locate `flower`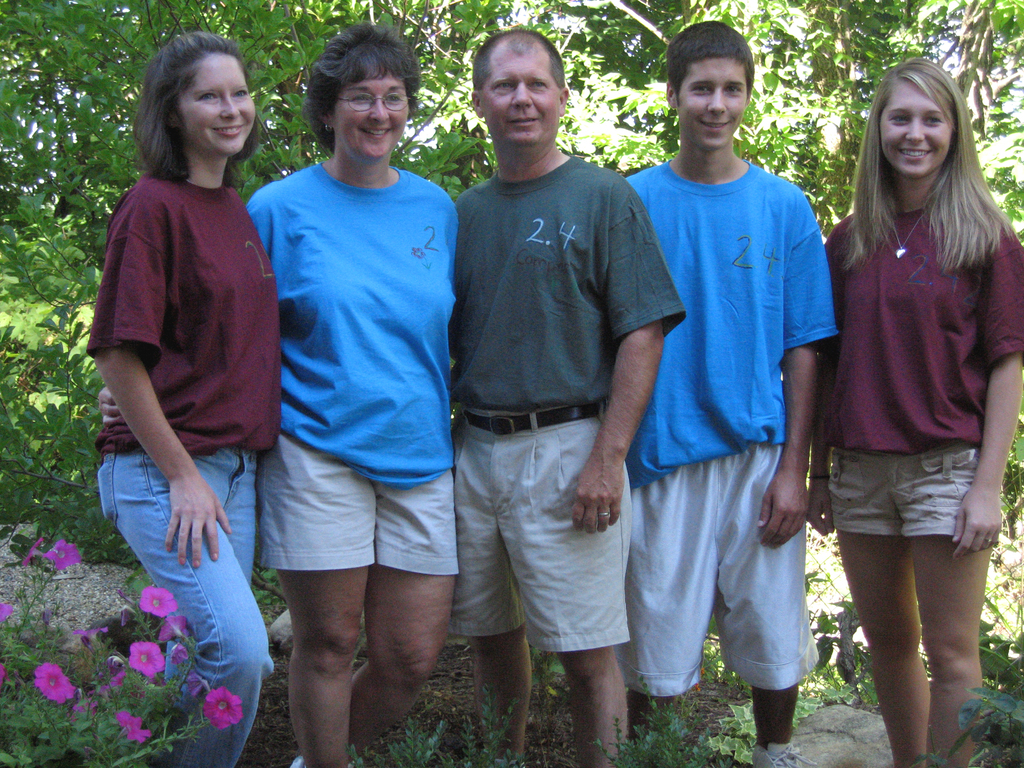
[0, 598, 13, 626]
